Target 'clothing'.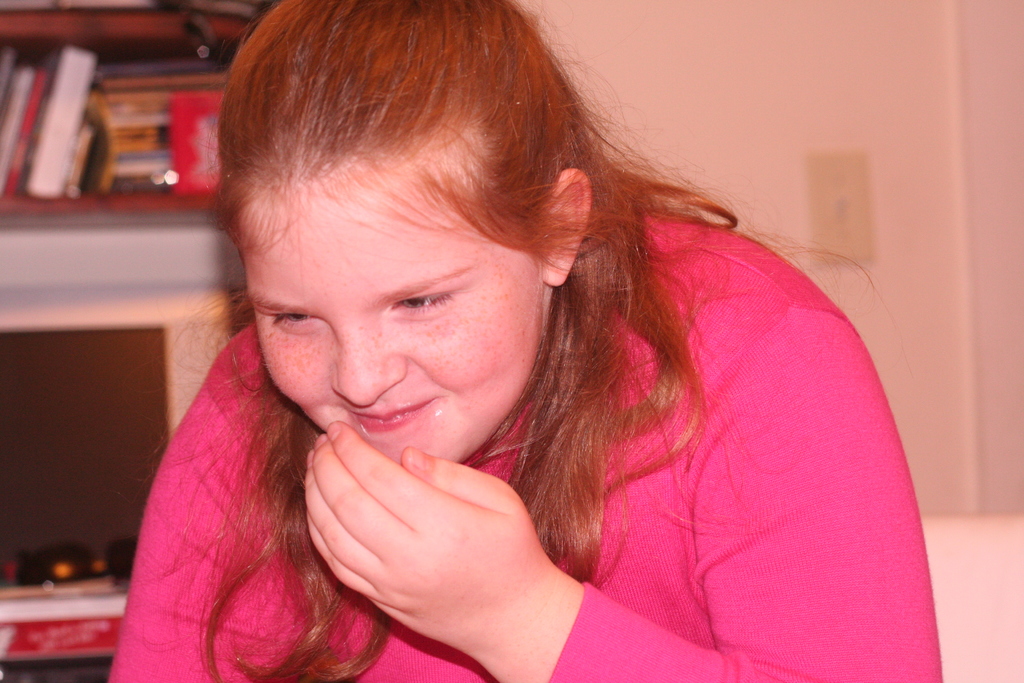
Target region: (106, 210, 939, 682).
